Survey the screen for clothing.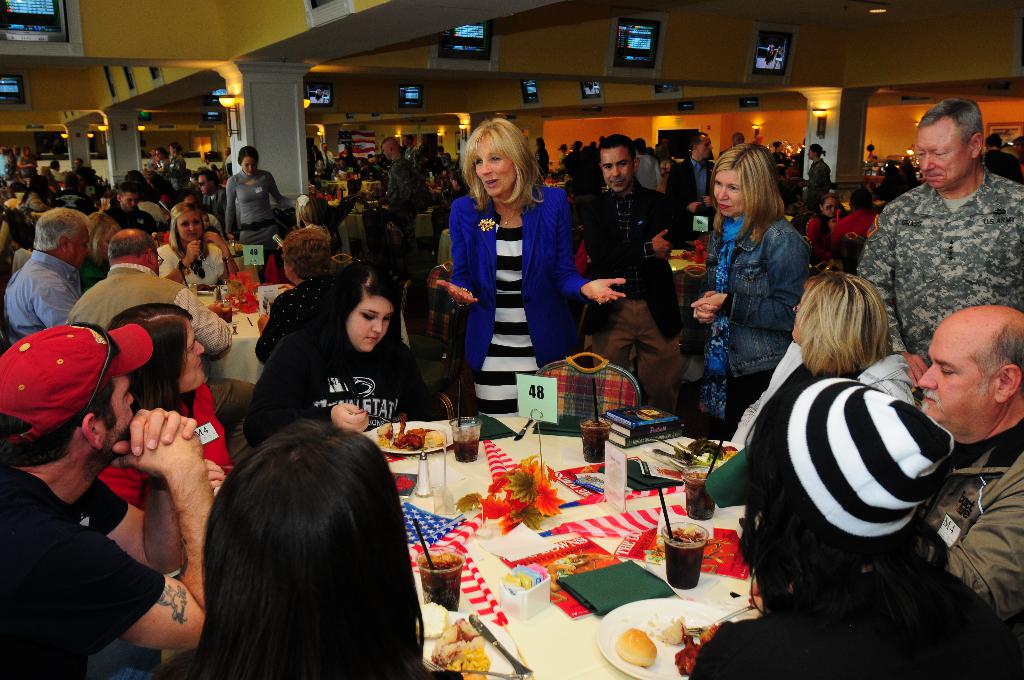
Survey found: [left=164, top=150, right=188, bottom=191].
